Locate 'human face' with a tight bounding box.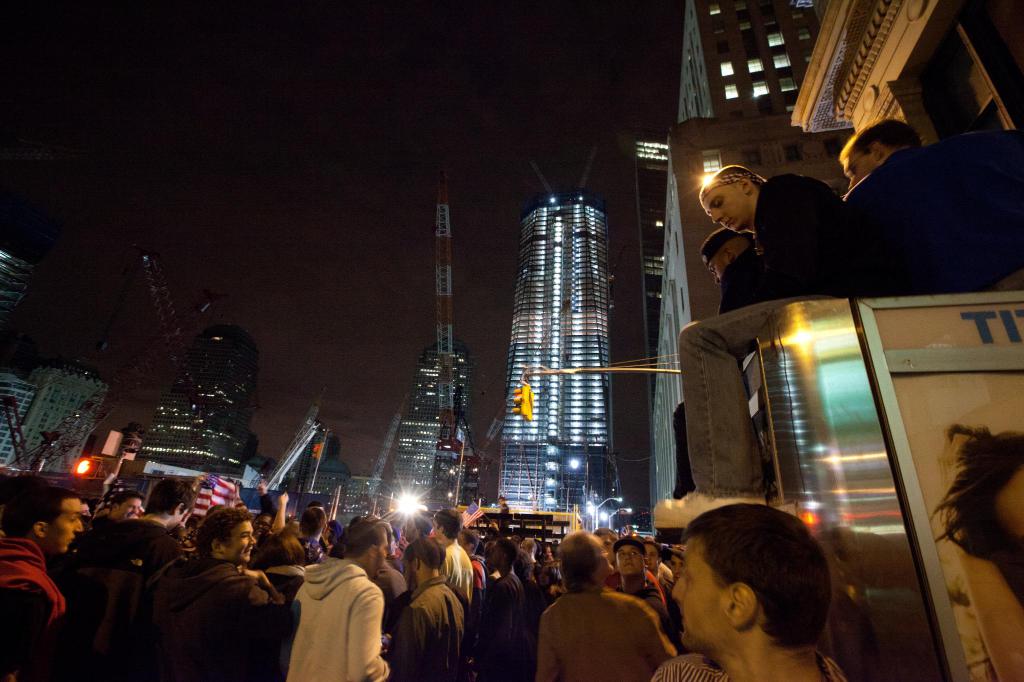
<bbox>218, 520, 255, 566</bbox>.
